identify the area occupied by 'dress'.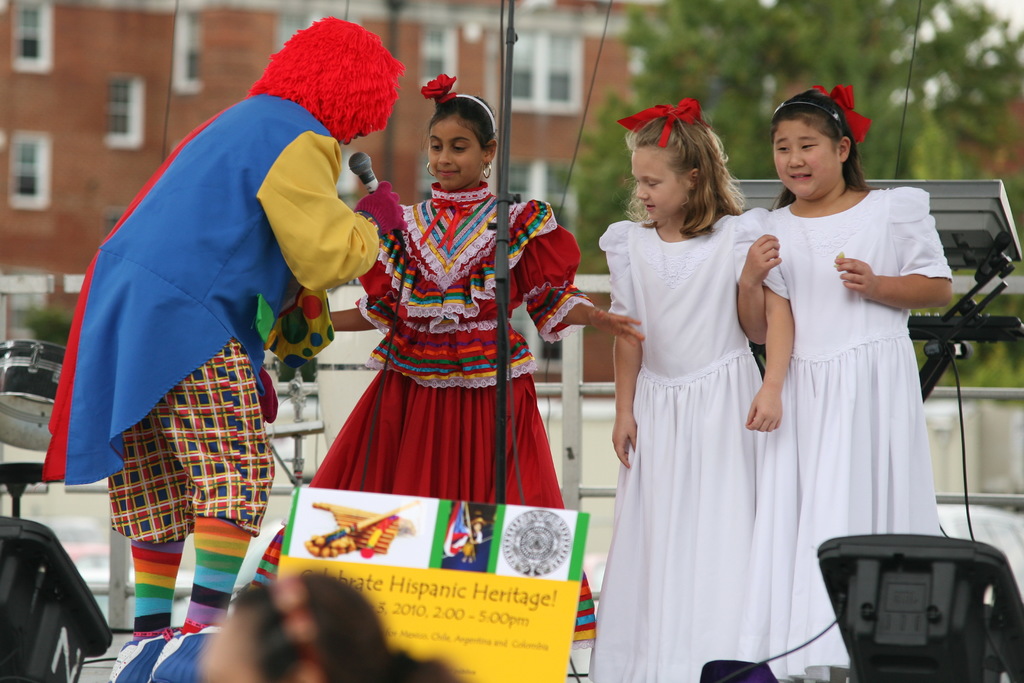
Area: (x1=748, y1=186, x2=947, y2=682).
